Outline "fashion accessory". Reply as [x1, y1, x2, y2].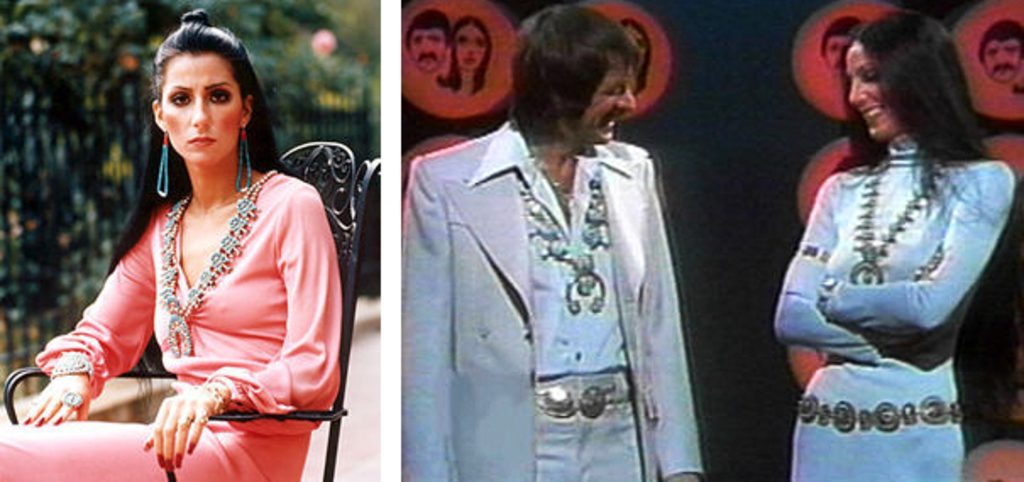
[186, 379, 230, 419].
